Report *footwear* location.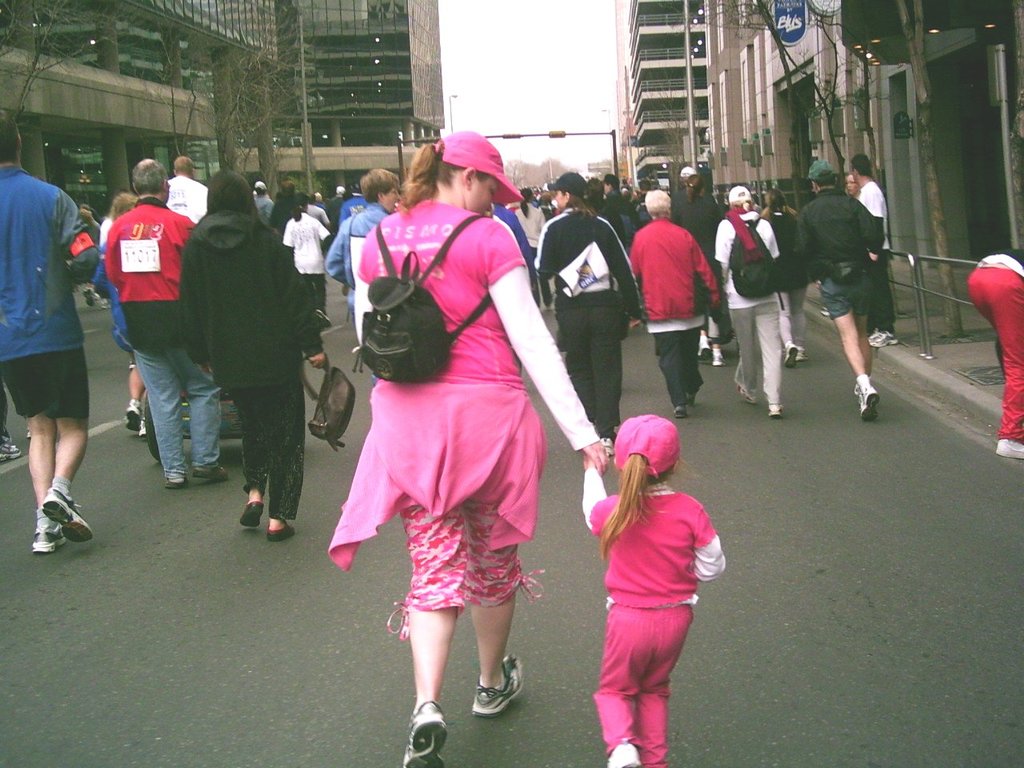
Report: [left=166, top=474, right=187, bottom=488].
